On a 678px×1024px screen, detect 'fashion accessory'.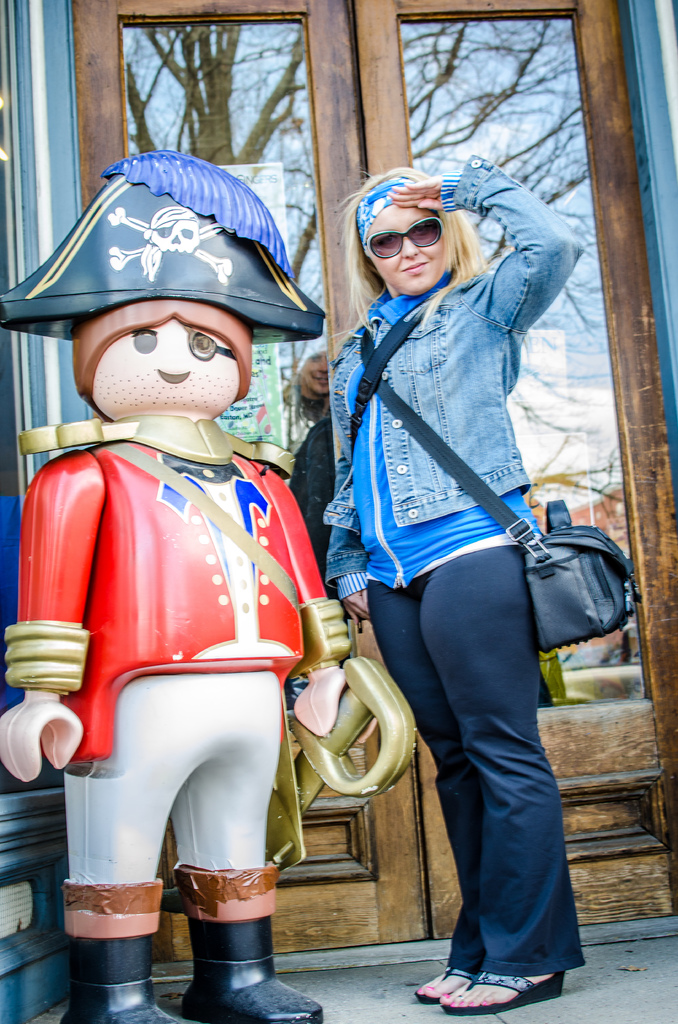
(348,293,444,488).
